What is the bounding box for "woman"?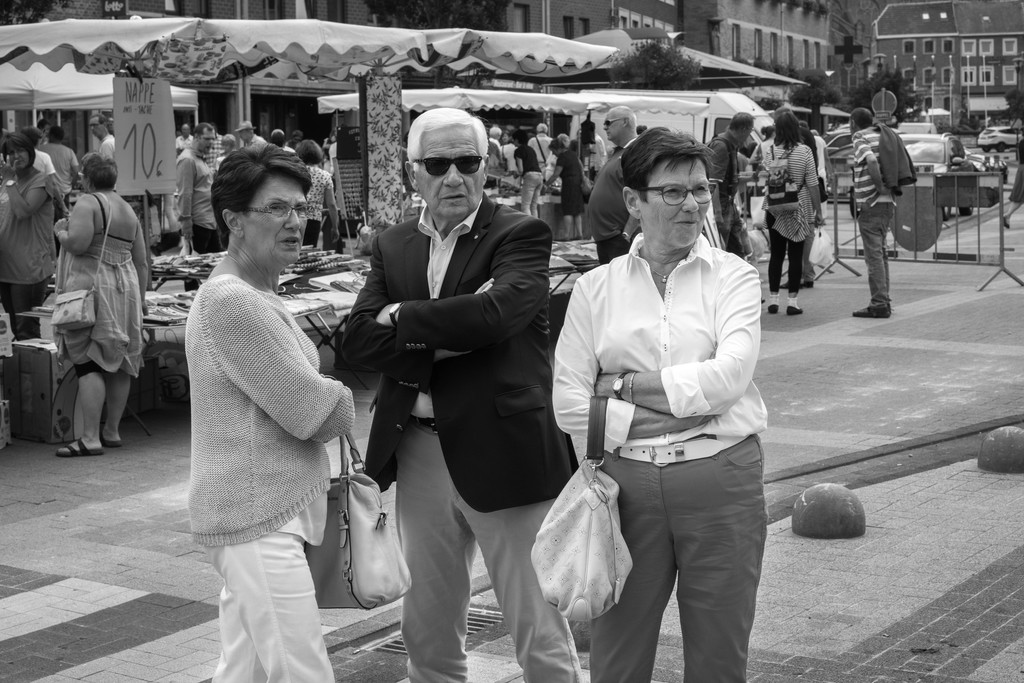
l=292, t=138, r=341, b=249.
